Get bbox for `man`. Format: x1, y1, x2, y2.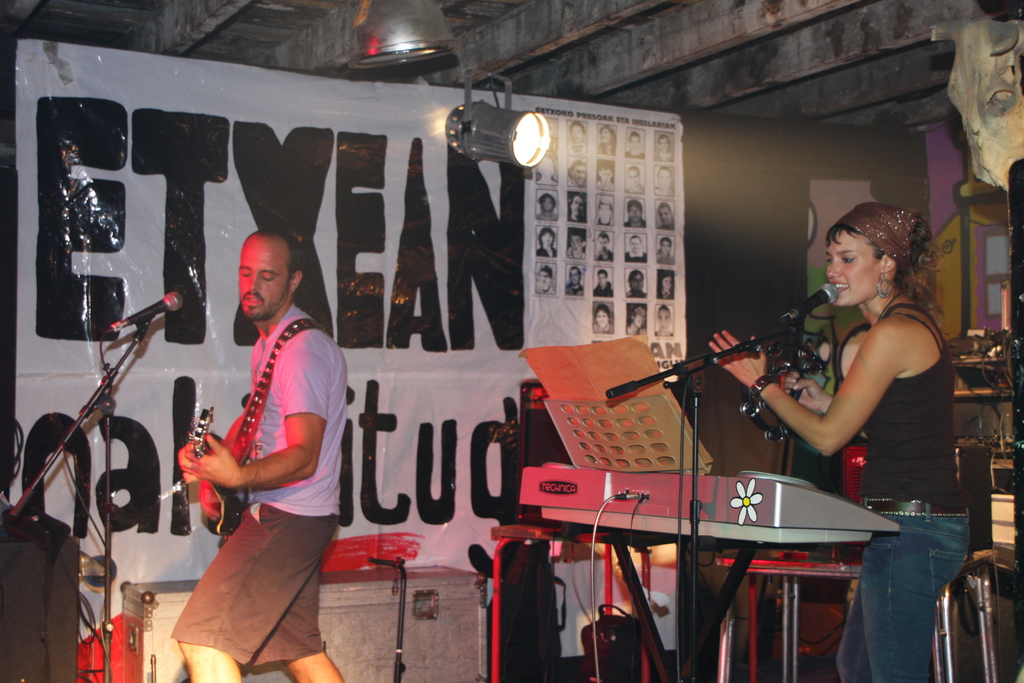
653, 165, 675, 195.
